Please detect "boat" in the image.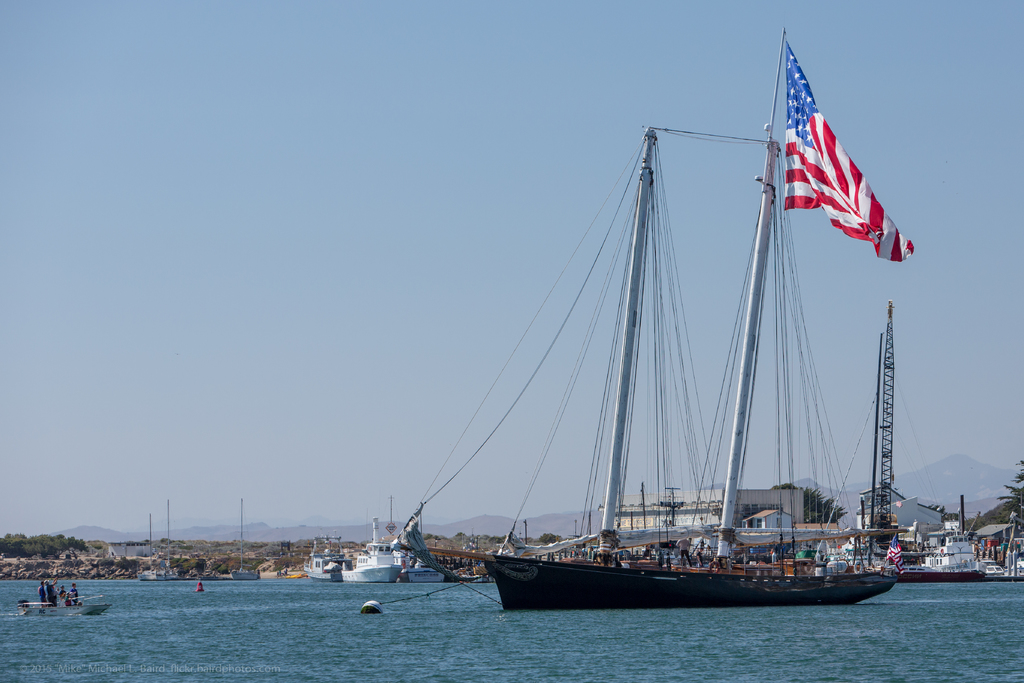
{"left": 13, "top": 593, "right": 111, "bottom": 618}.
